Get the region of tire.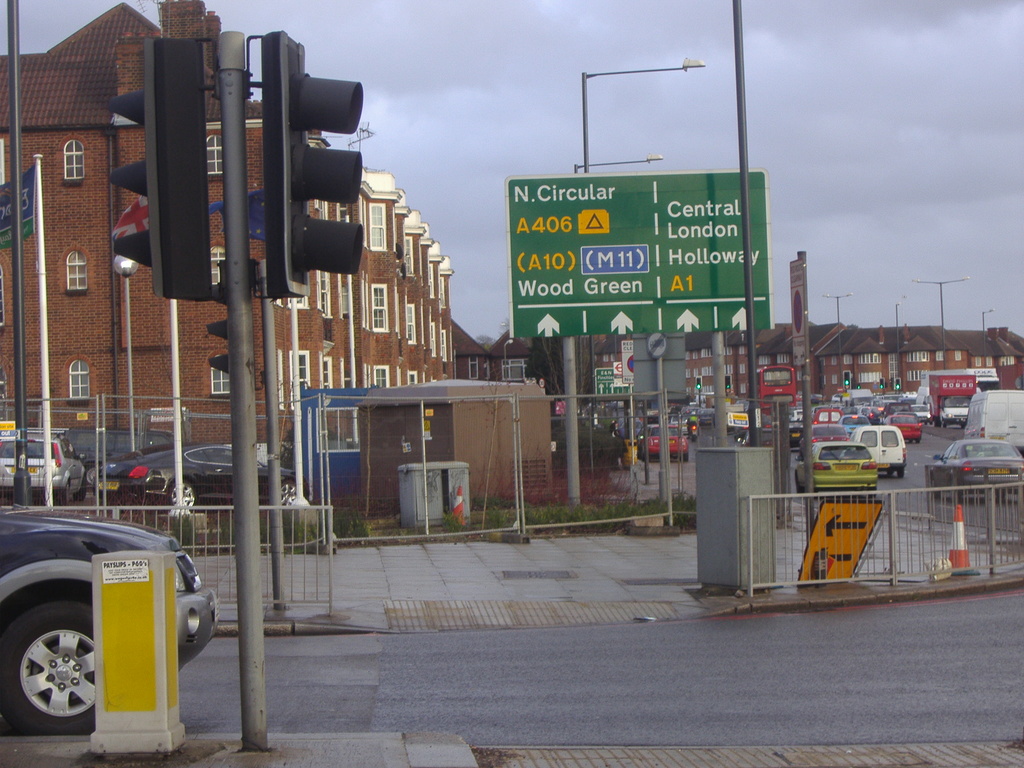
detection(795, 471, 806, 497).
